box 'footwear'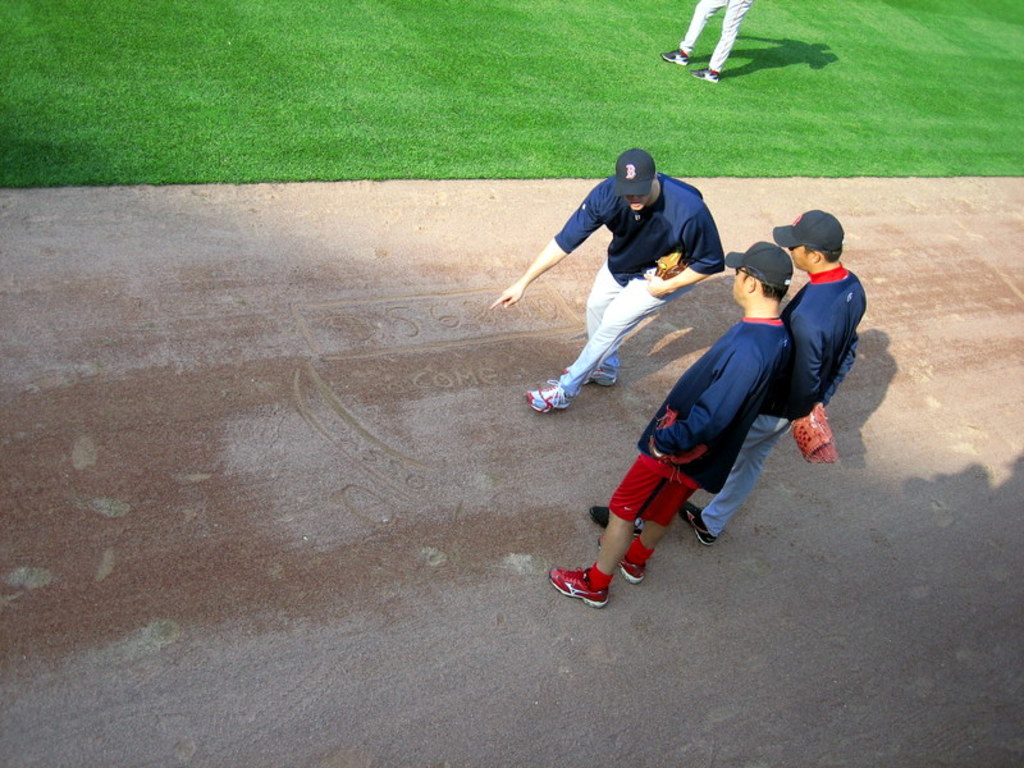
(x1=680, y1=499, x2=713, y2=544)
